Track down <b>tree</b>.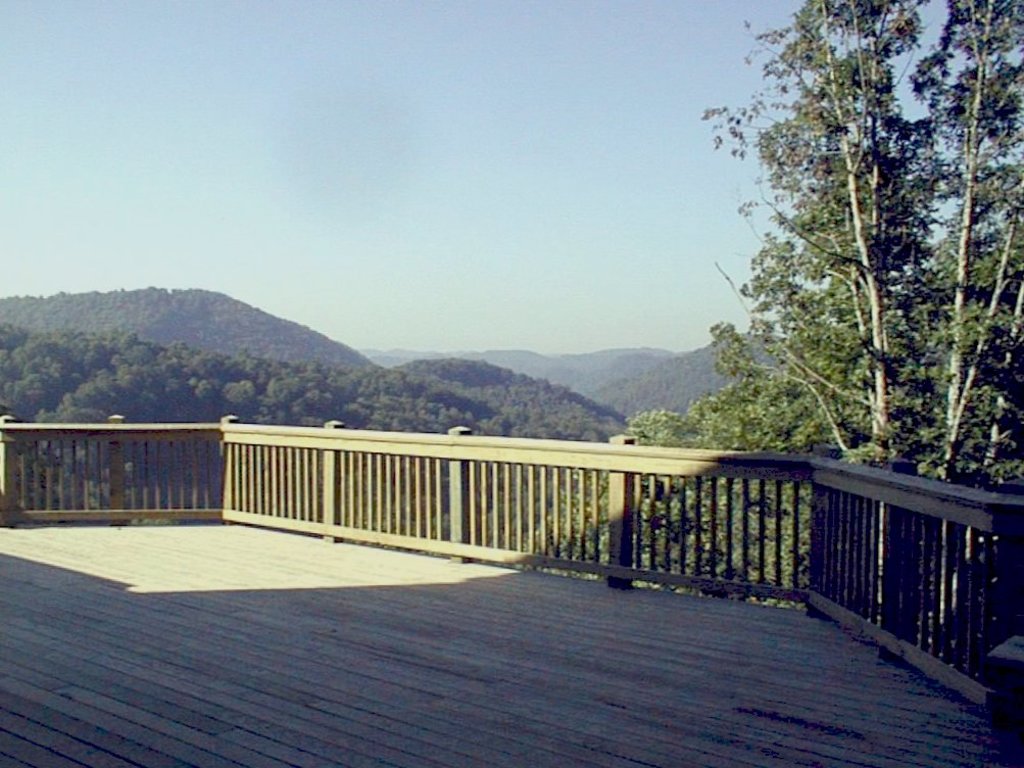
Tracked to crop(692, 26, 999, 513).
